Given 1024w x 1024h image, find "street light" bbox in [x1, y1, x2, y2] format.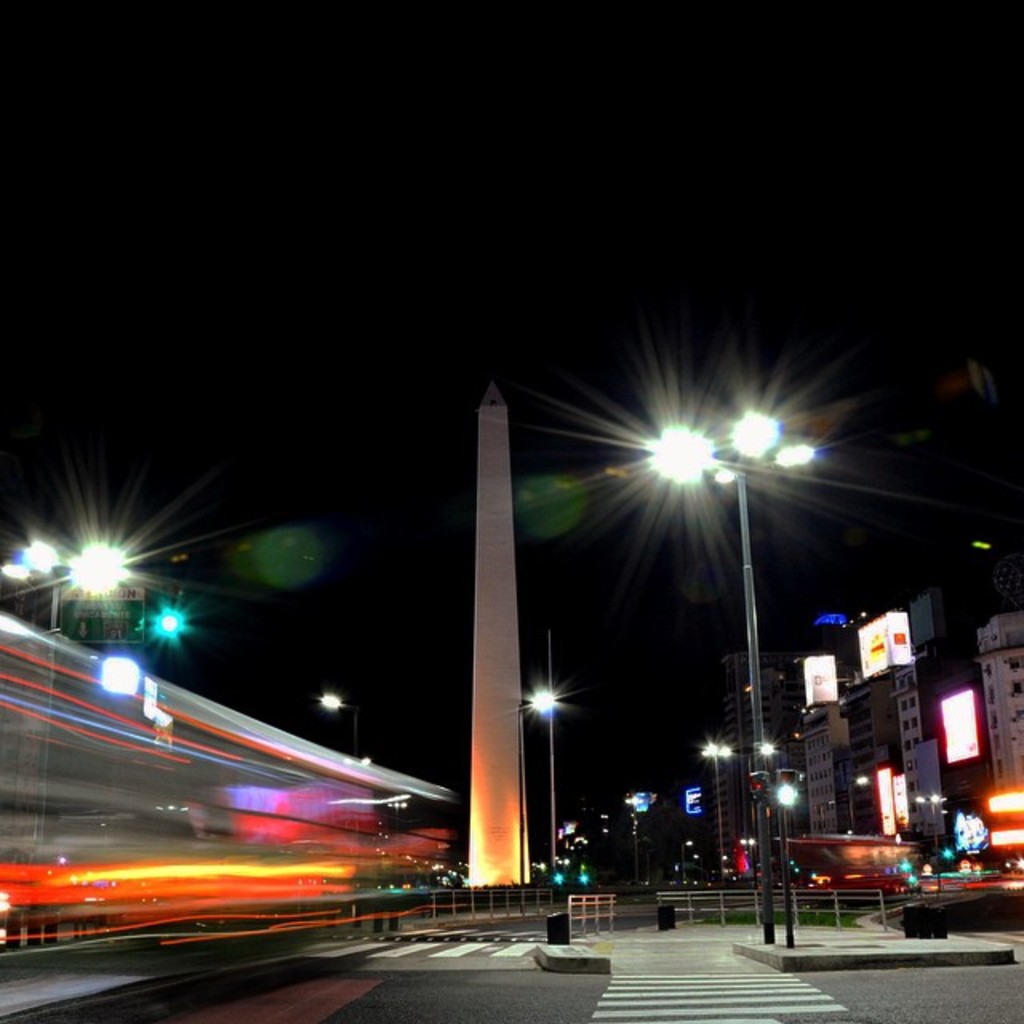
[509, 685, 562, 883].
